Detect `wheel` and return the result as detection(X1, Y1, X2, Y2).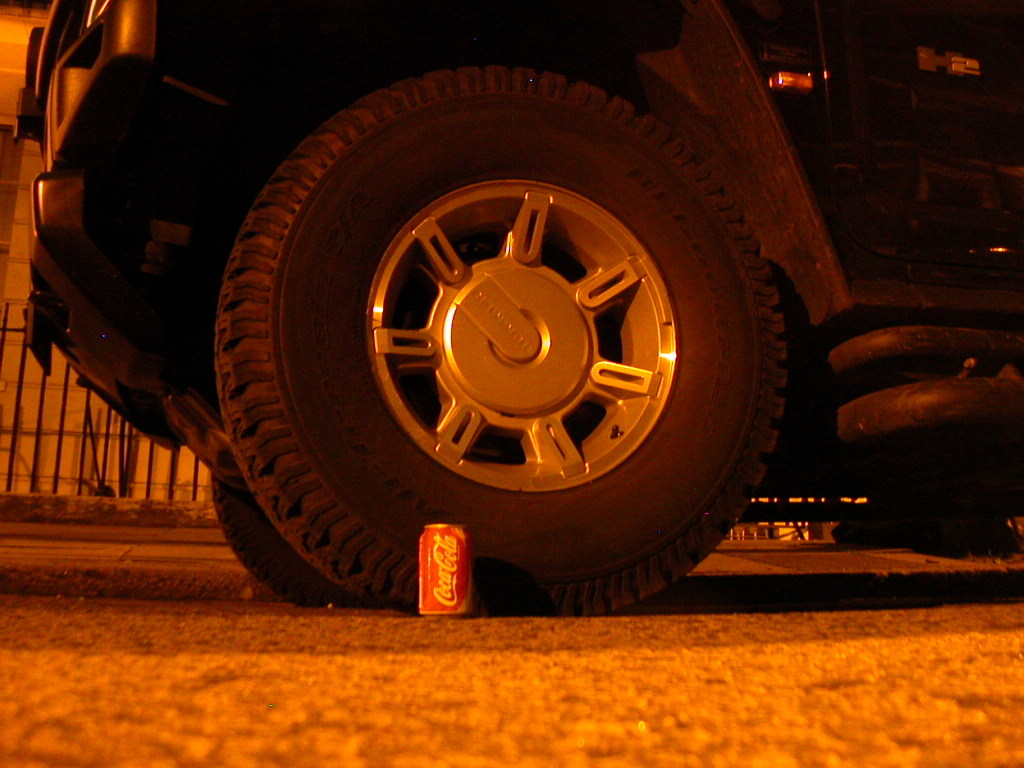
detection(210, 476, 385, 608).
